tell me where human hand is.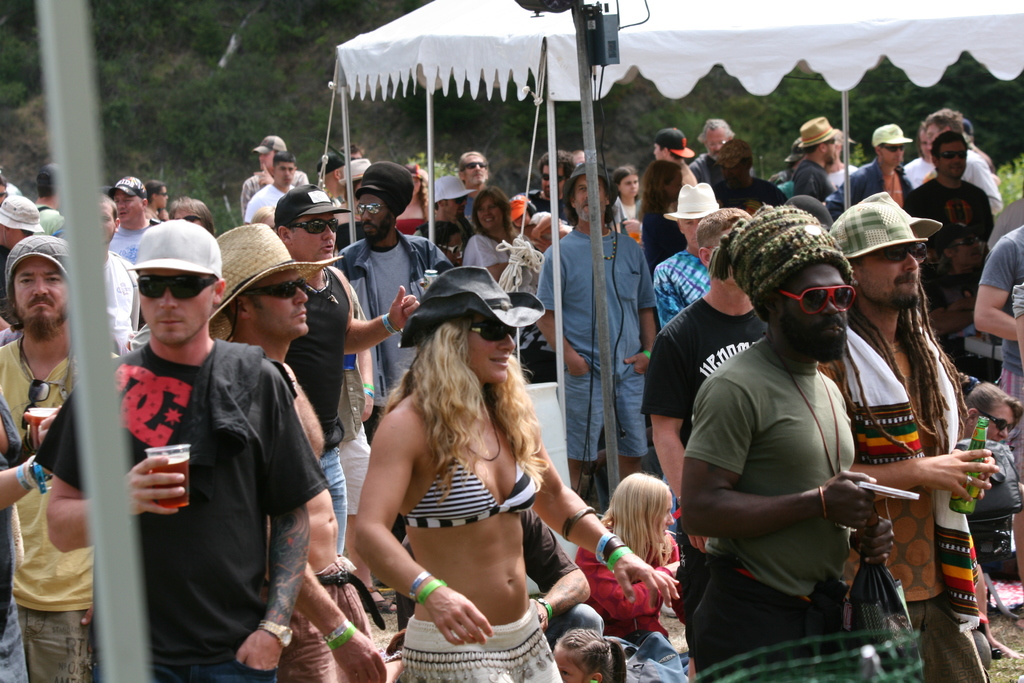
human hand is at <bbox>360, 394, 375, 423</bbox>.
